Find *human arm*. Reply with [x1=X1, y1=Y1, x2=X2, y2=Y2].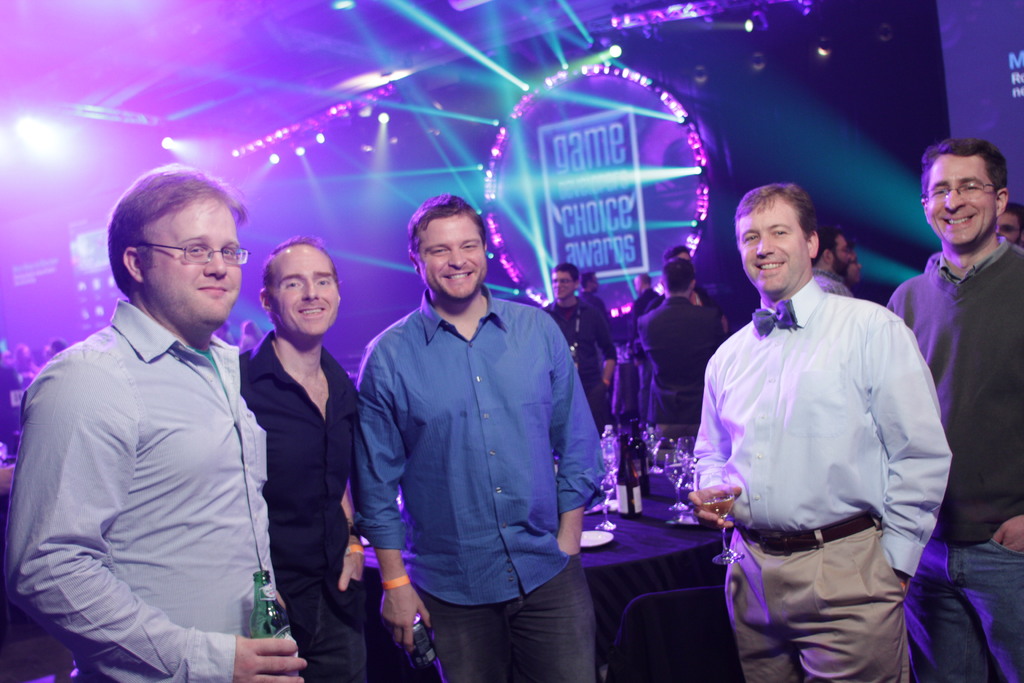
[x1=333, y1=378, x2=381, y2=599].
